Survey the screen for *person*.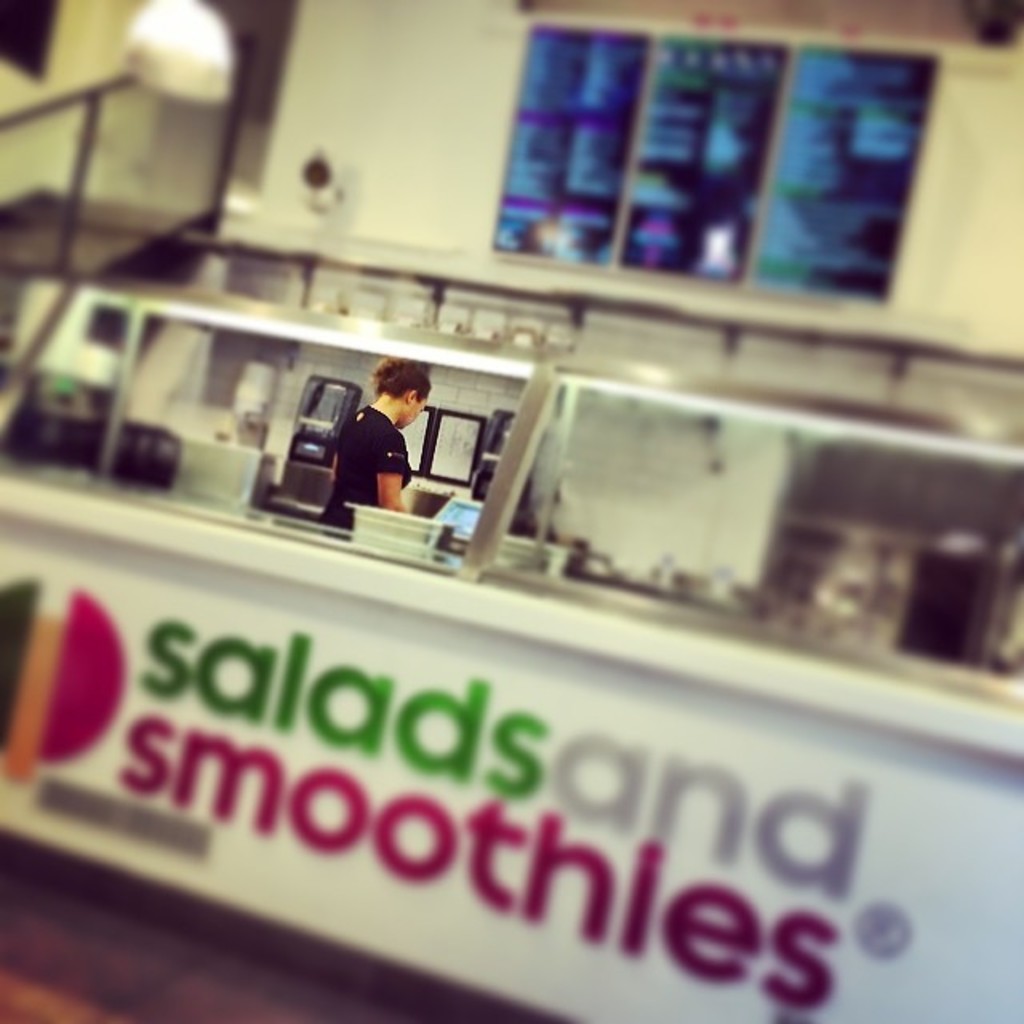
Survey found: Rect(323, 350, 437, 539).
